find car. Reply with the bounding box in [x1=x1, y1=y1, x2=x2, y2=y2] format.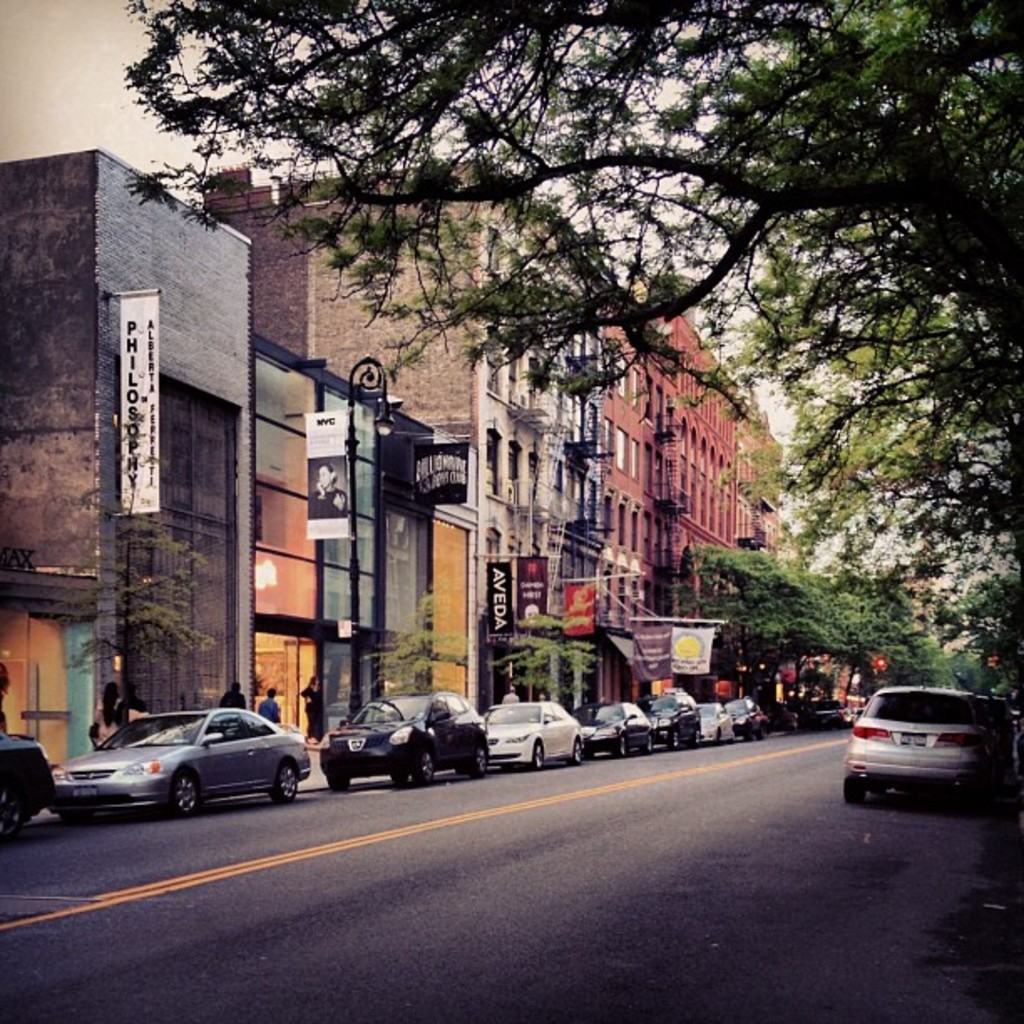
[x1=321, y1=688, x2=494, y2=781].
